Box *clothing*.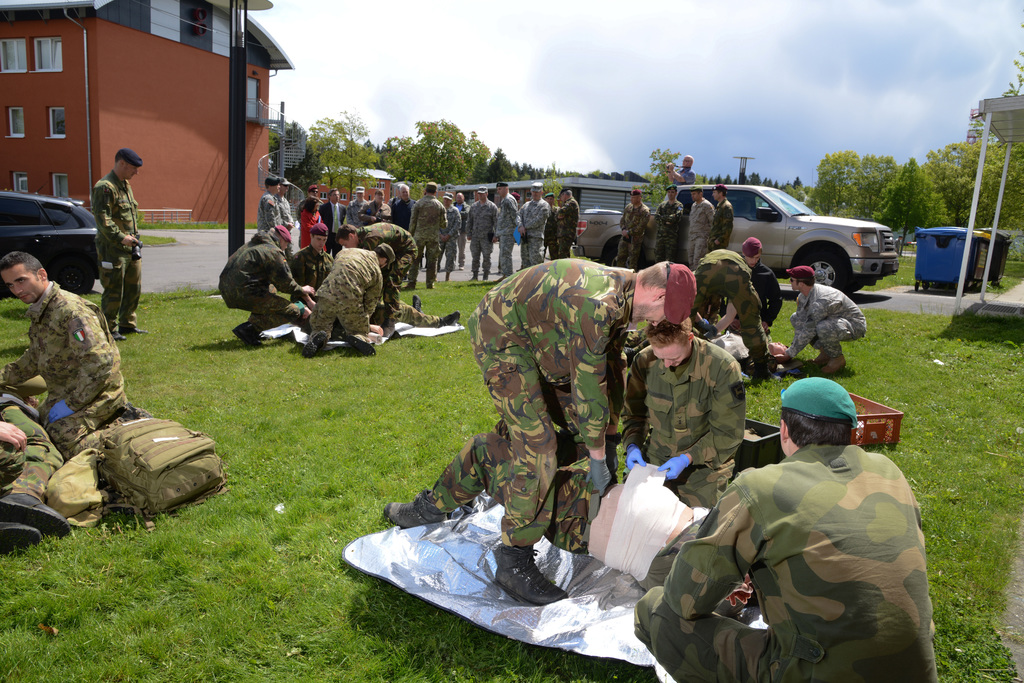
[left=512, top=200, right=548, bottom=274].
